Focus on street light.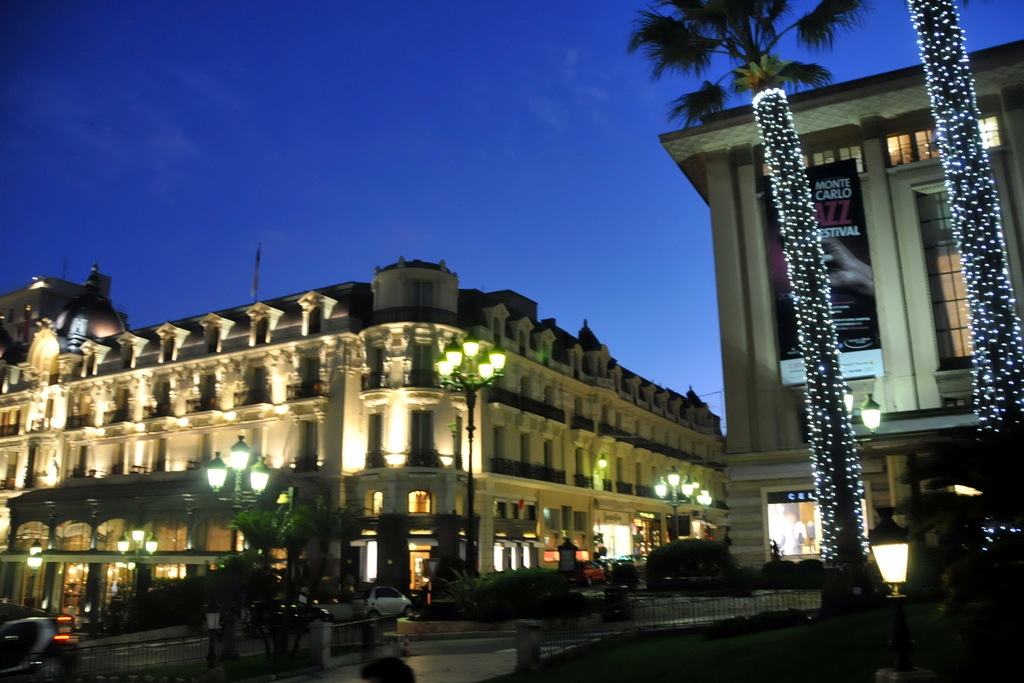
Focused at (205,435,273,554).
